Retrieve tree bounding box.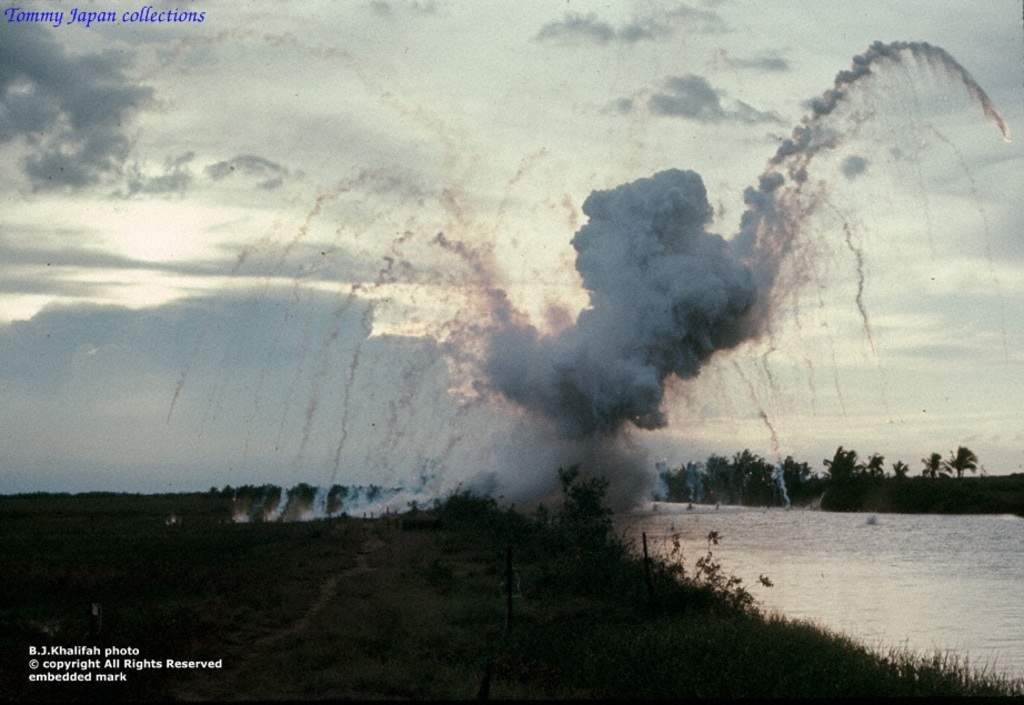
Bounding box: [950,450,977,480].
